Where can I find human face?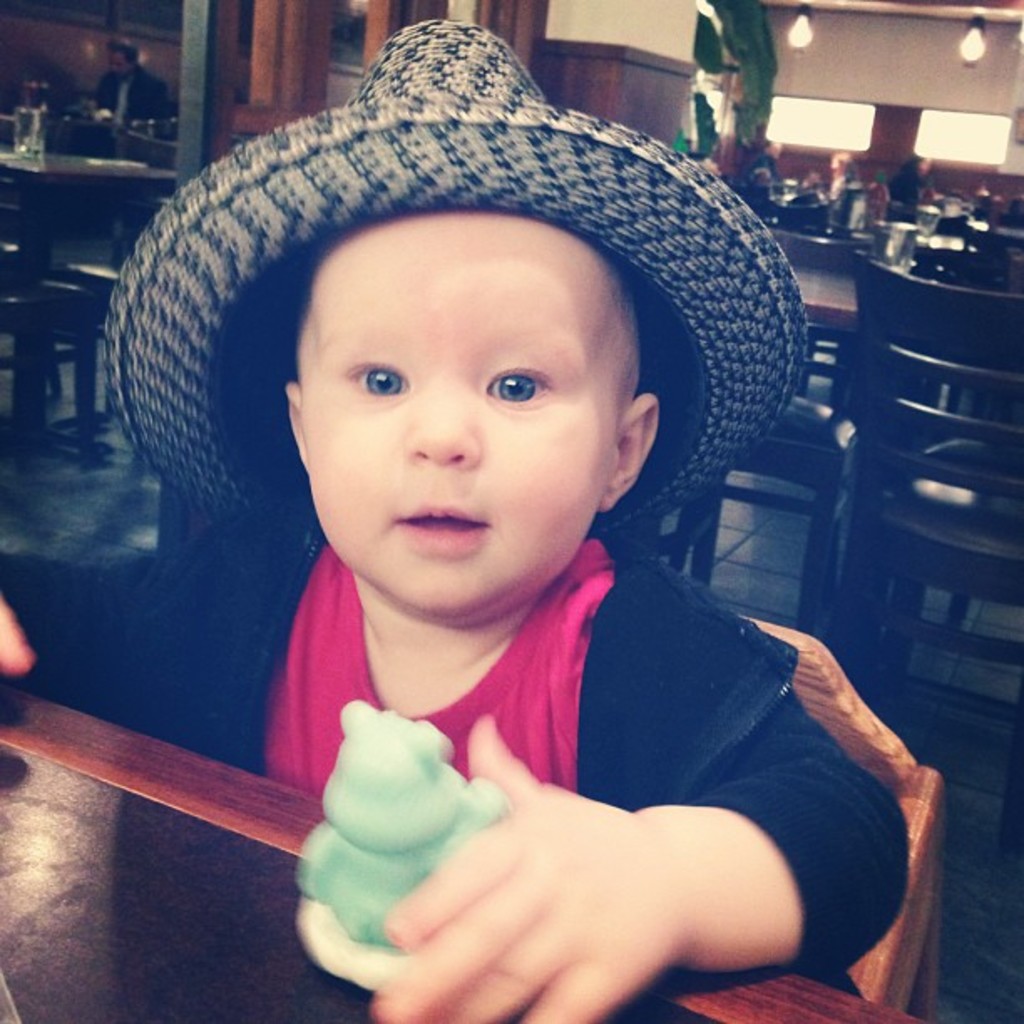
You can find it at <bbox>296, 207, 604, 621</bbox>.
